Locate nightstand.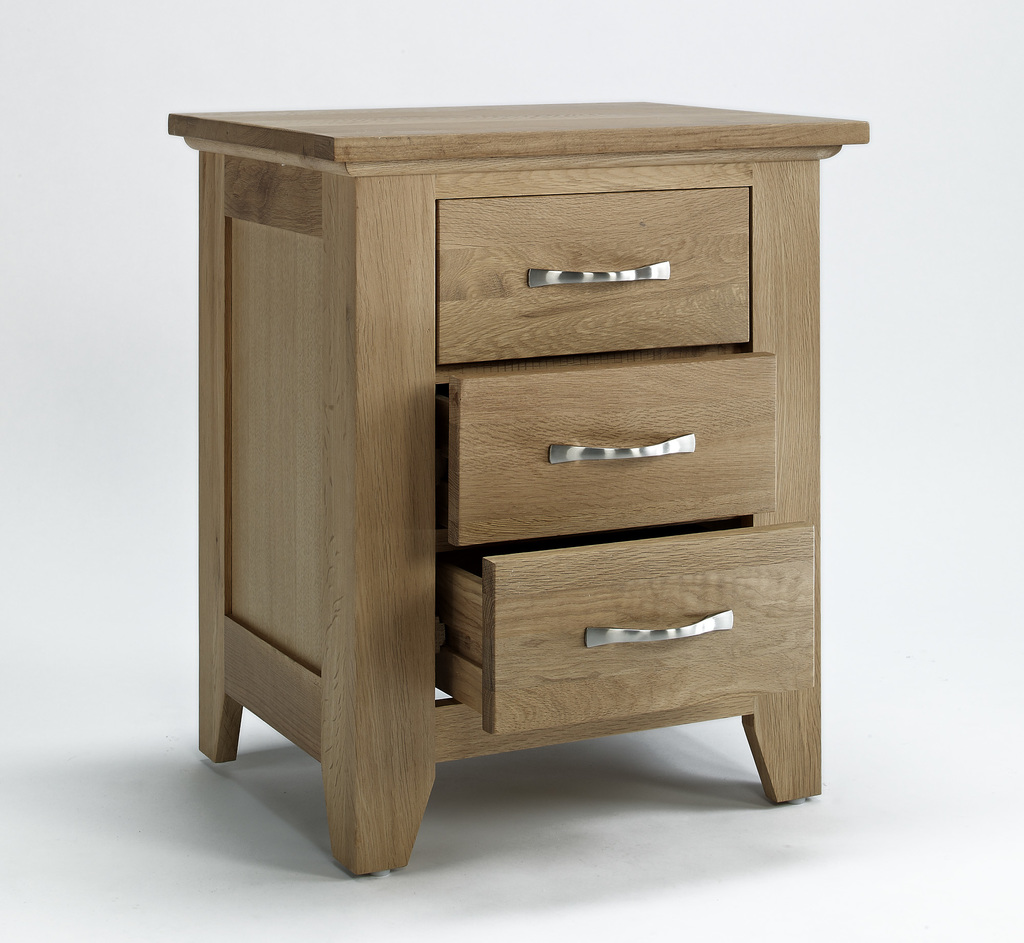
Bounding box: (x1=170, y1=104, x2=862, y2=873).
